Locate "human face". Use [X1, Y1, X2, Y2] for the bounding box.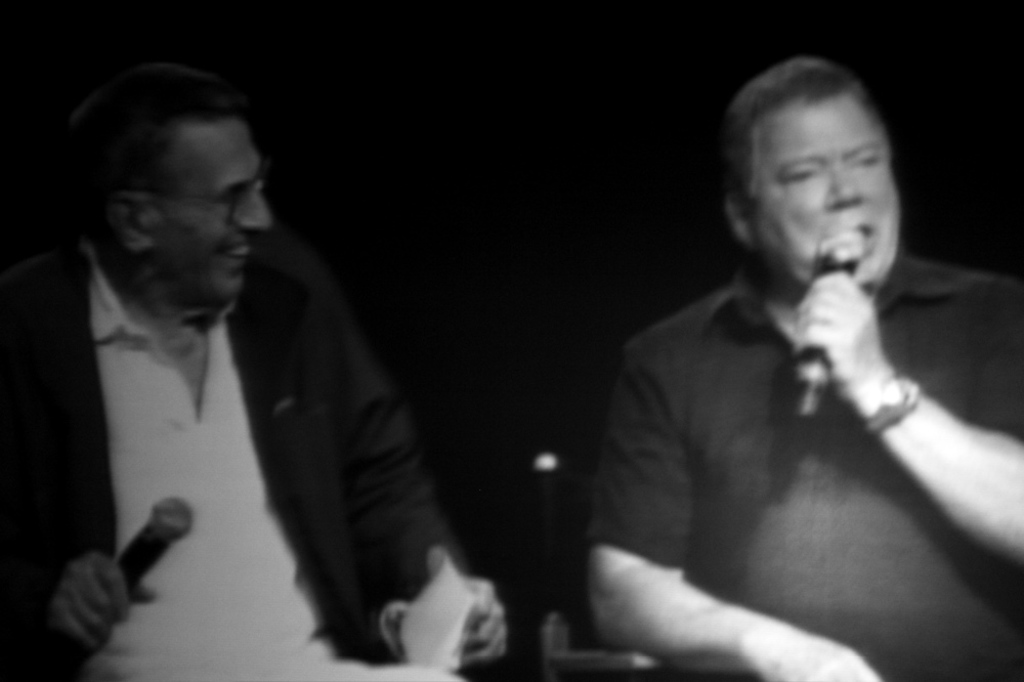
[158, 119, 273, 309].
